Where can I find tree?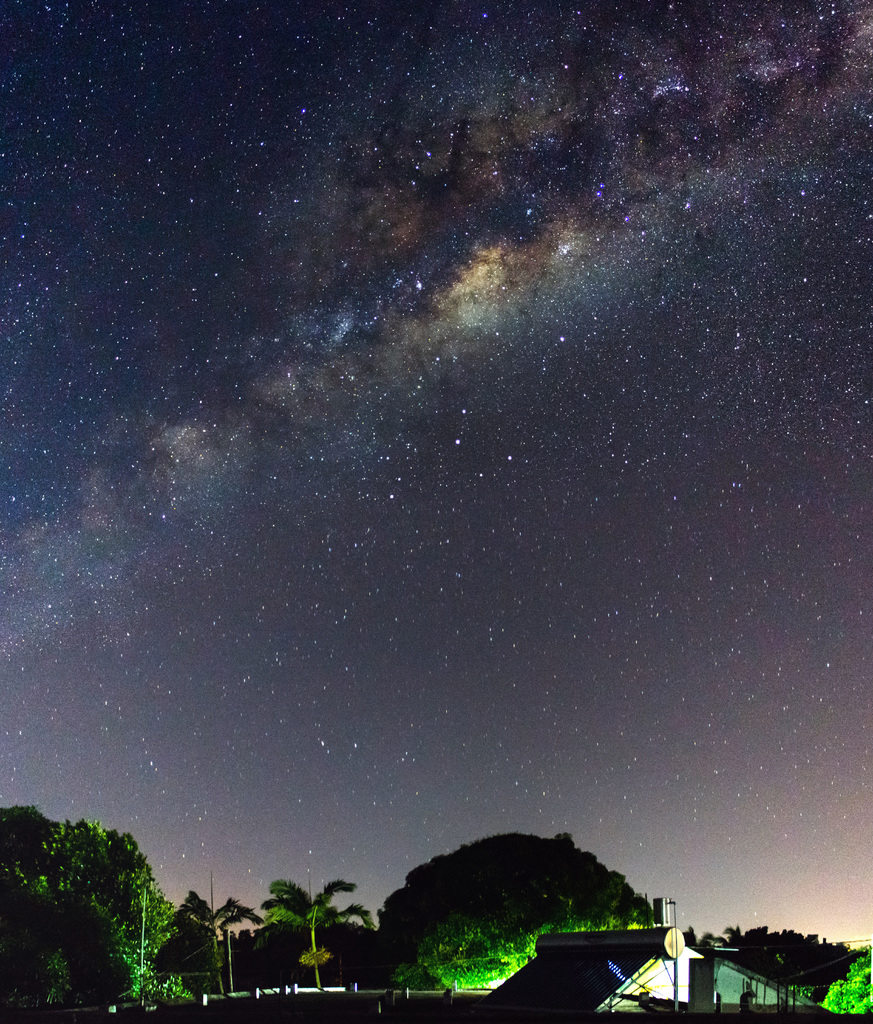
You can find it at 815, 947, 872, 1017.
